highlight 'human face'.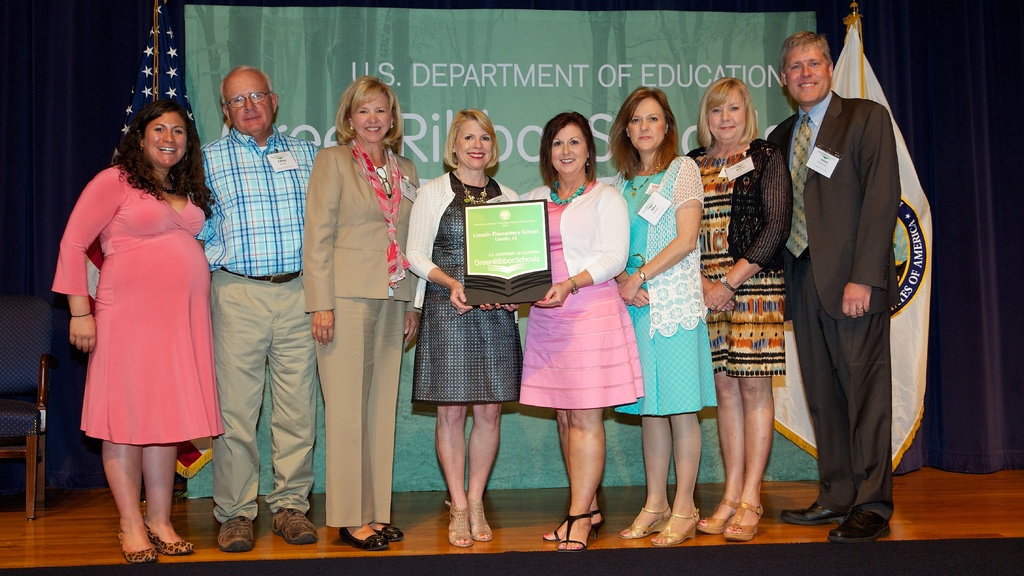
Highlighted region: locate(225, 70, 271, 129).
